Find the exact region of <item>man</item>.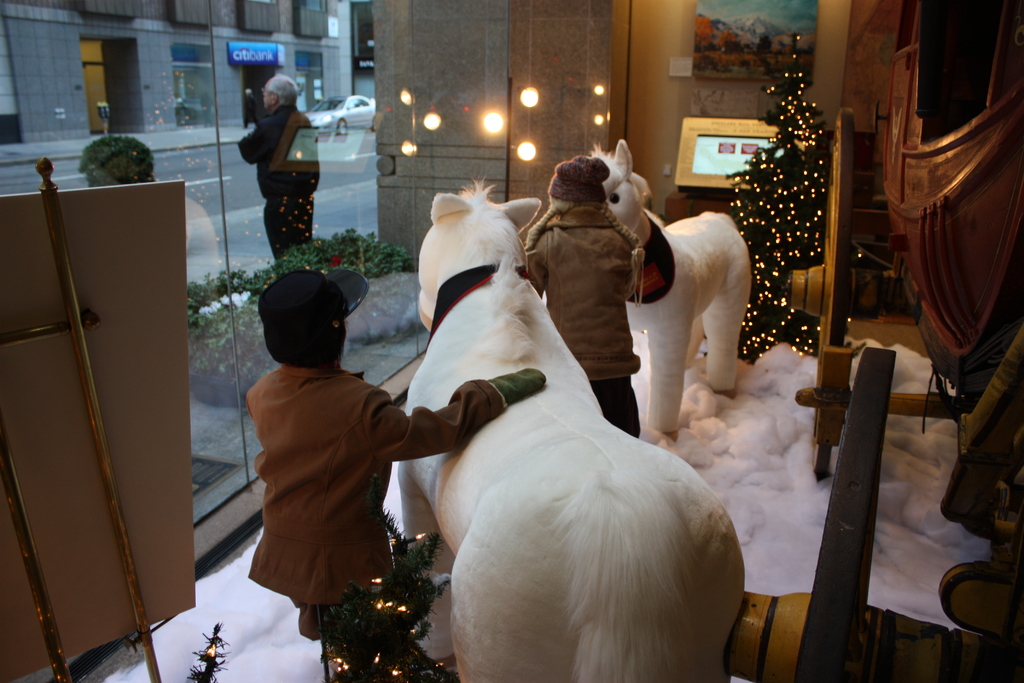
Exact region: x1=239, y1=73, x2=321, y2=277.
